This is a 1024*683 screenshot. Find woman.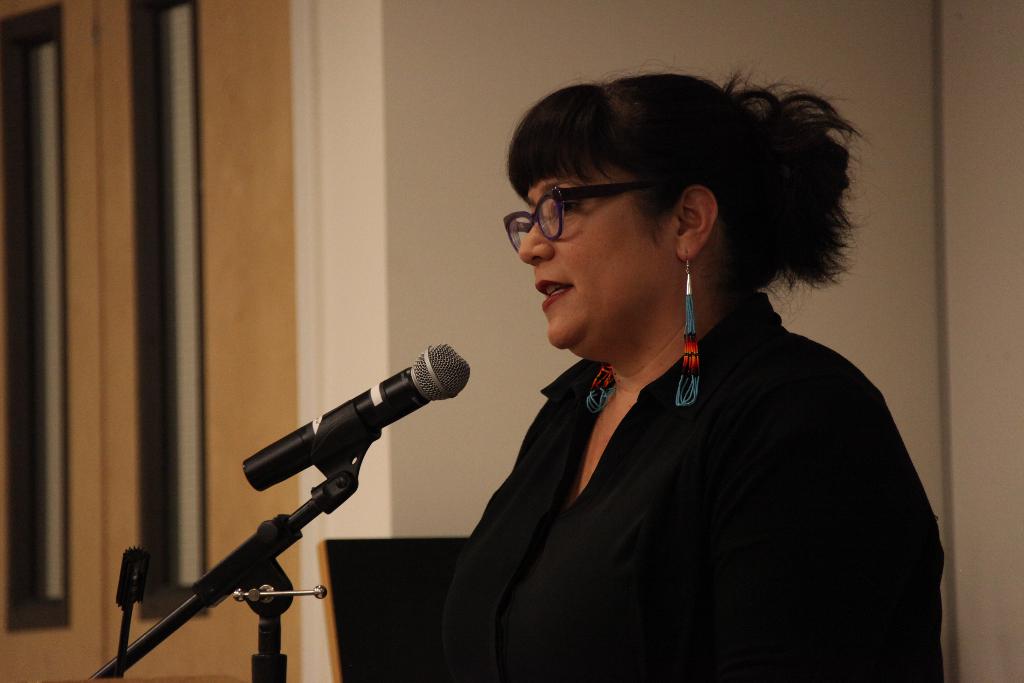
Bounding box: rect(420, 69, 941, 677).
